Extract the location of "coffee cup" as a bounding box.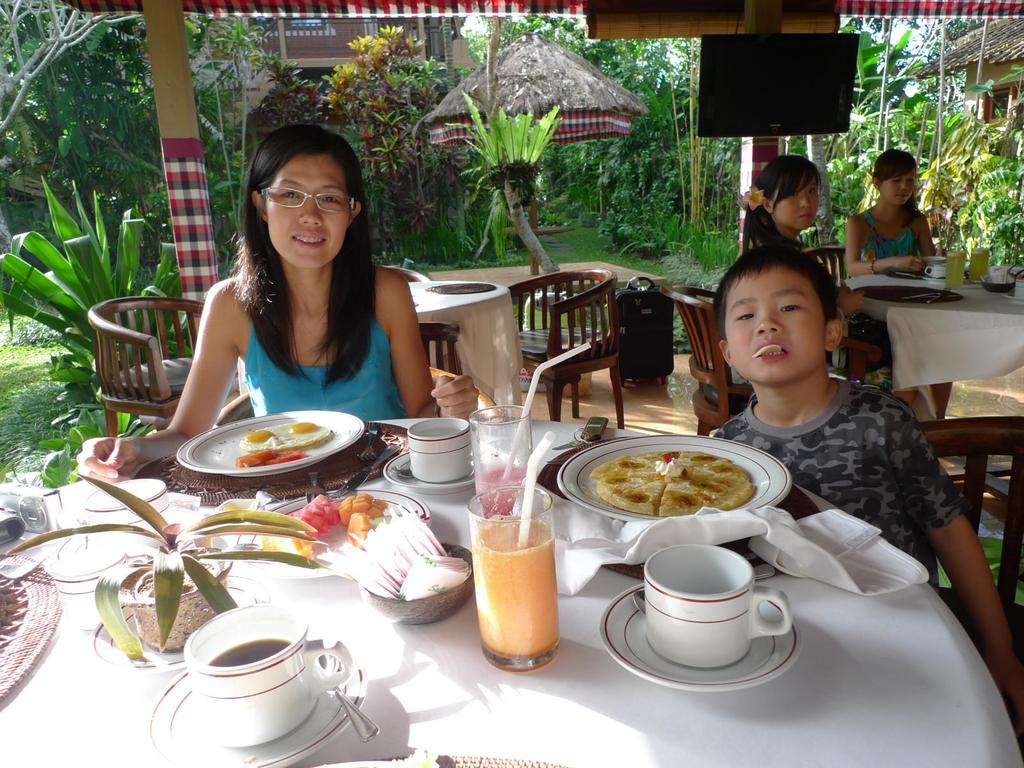
region(182, 602, 352, 746).
